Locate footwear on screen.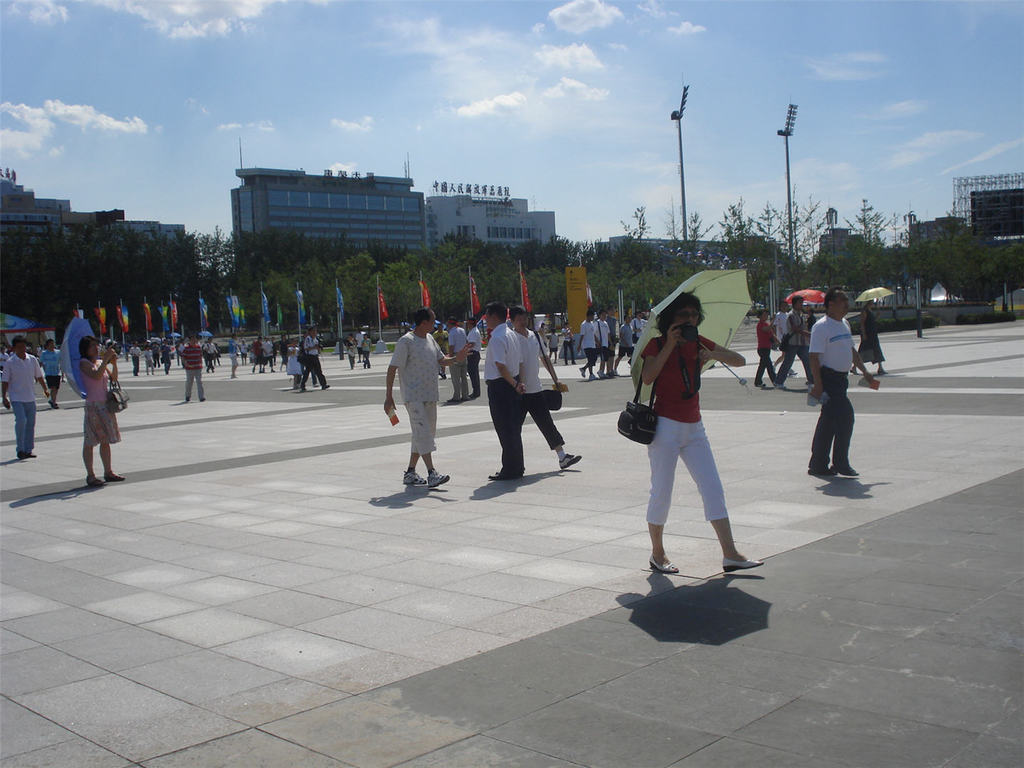
On screen at <region>723, 551, 760, 570</region>.
